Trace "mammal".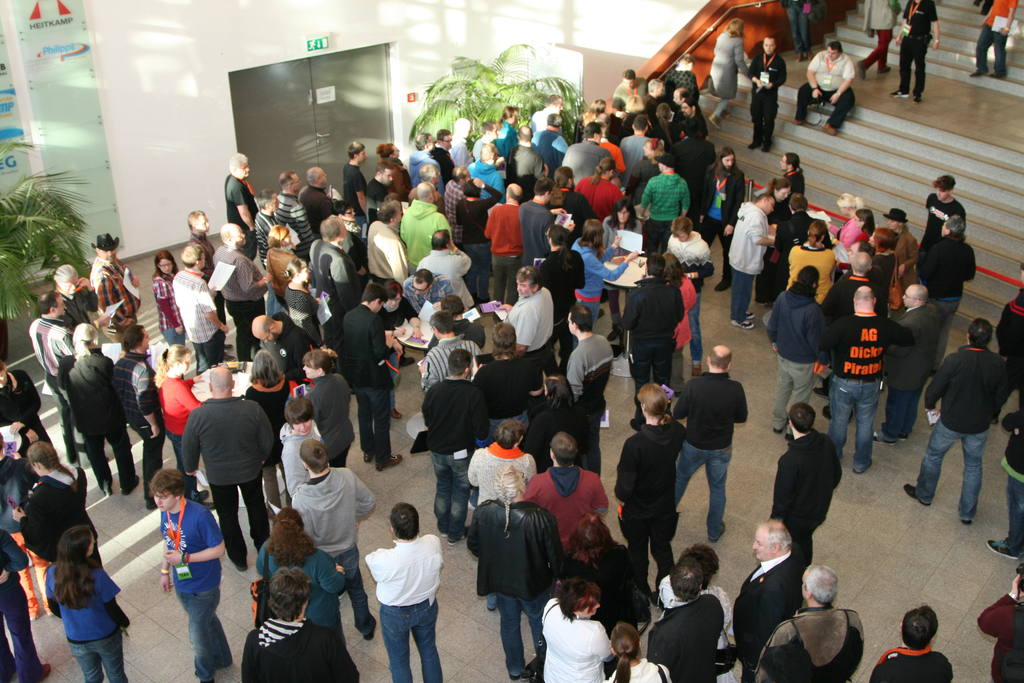
Traced to 821/247/891/390.
